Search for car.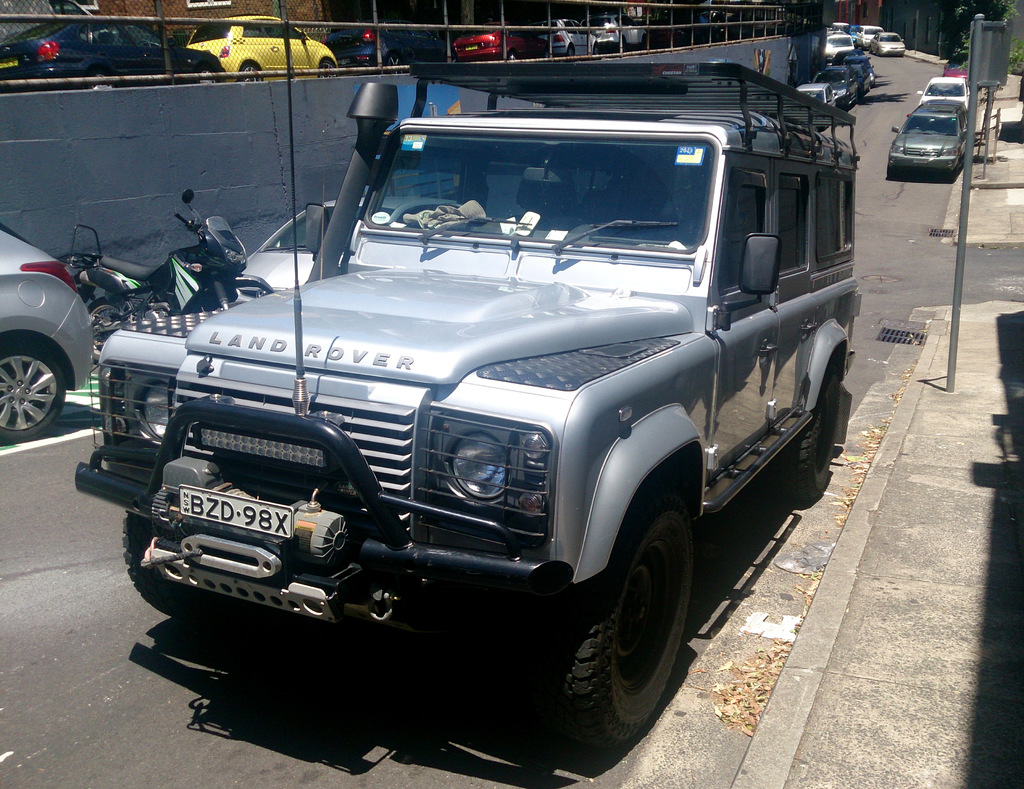
Found at Rect(884, 95, 973, 186).
